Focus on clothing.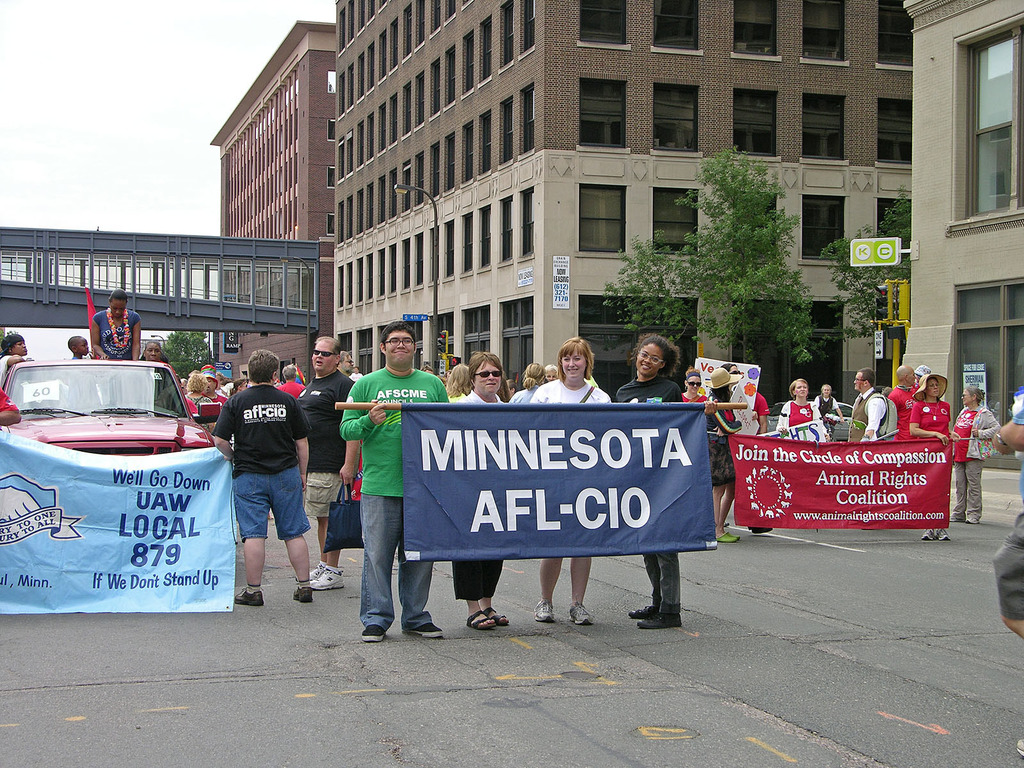
Focused at <bbox>348, 367, 360, 384</bbox>.
